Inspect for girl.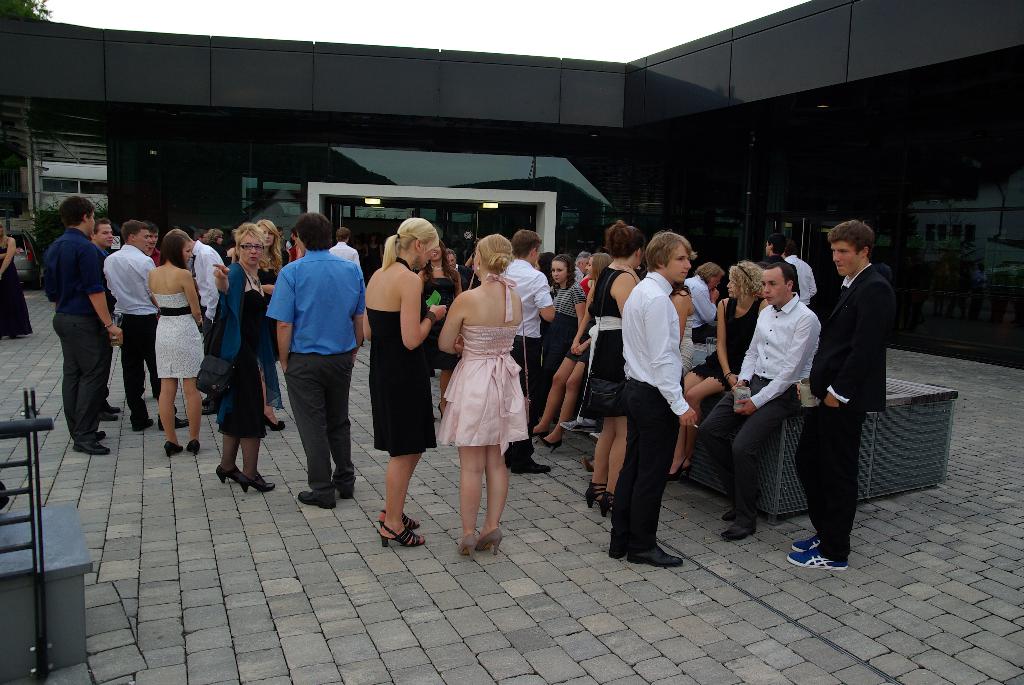
Inspection: 433/233/531/559.
